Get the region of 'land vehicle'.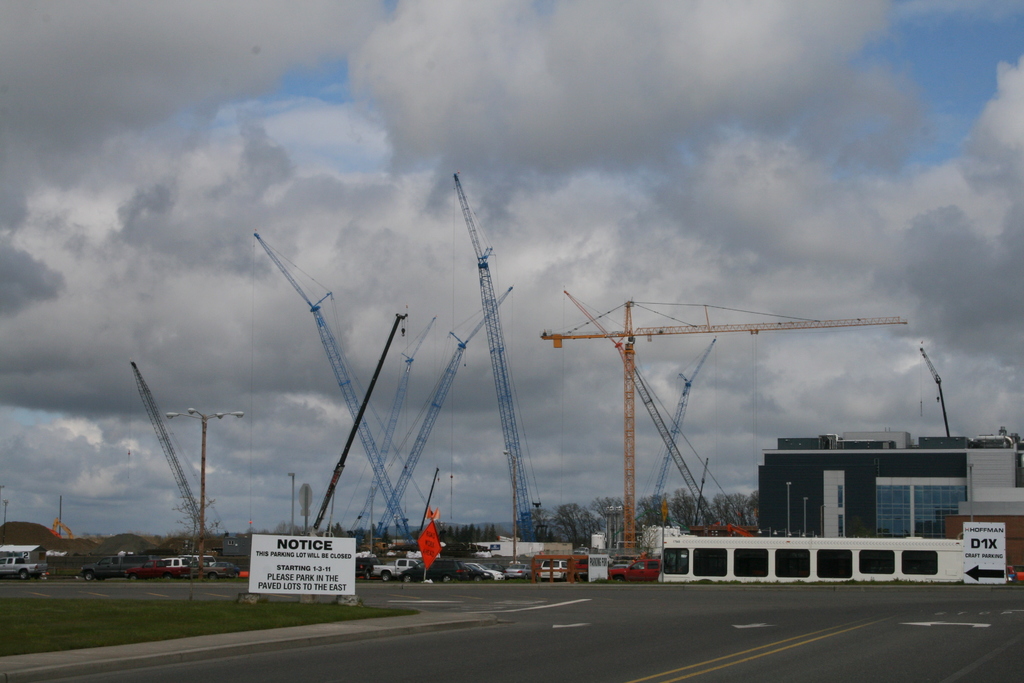
<box>542,562,571,575</box>.
